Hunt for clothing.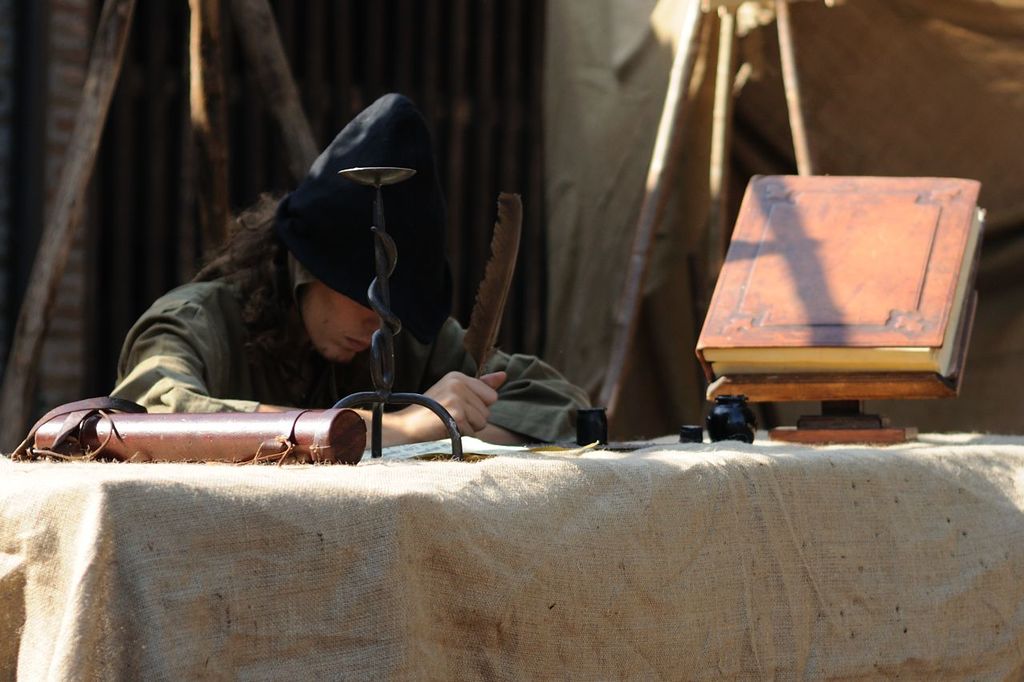
Hunted down at 102:258:597:437.
